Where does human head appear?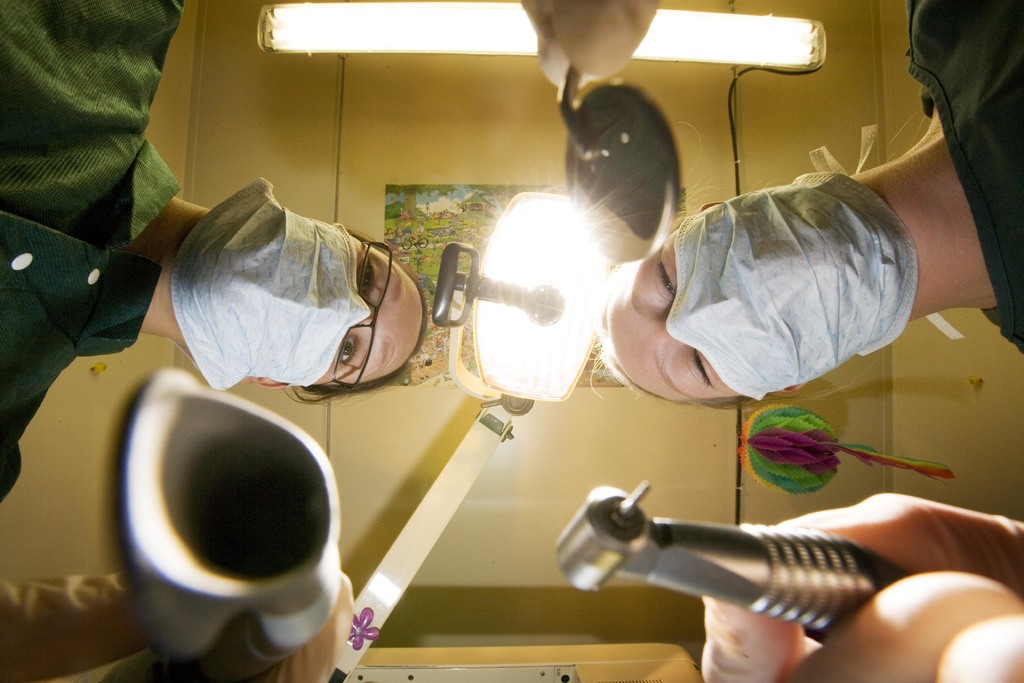
Appears at rect(150, 198, 433, 418).
